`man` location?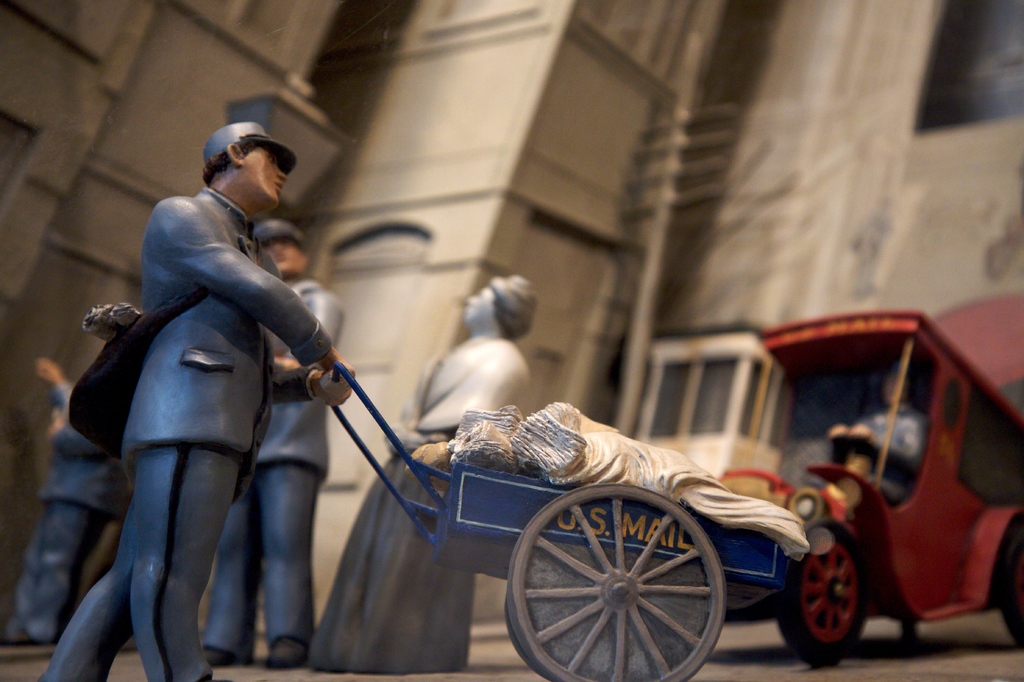
{"left": 200, "top": 221, "right": 349, "bottom": 669}
